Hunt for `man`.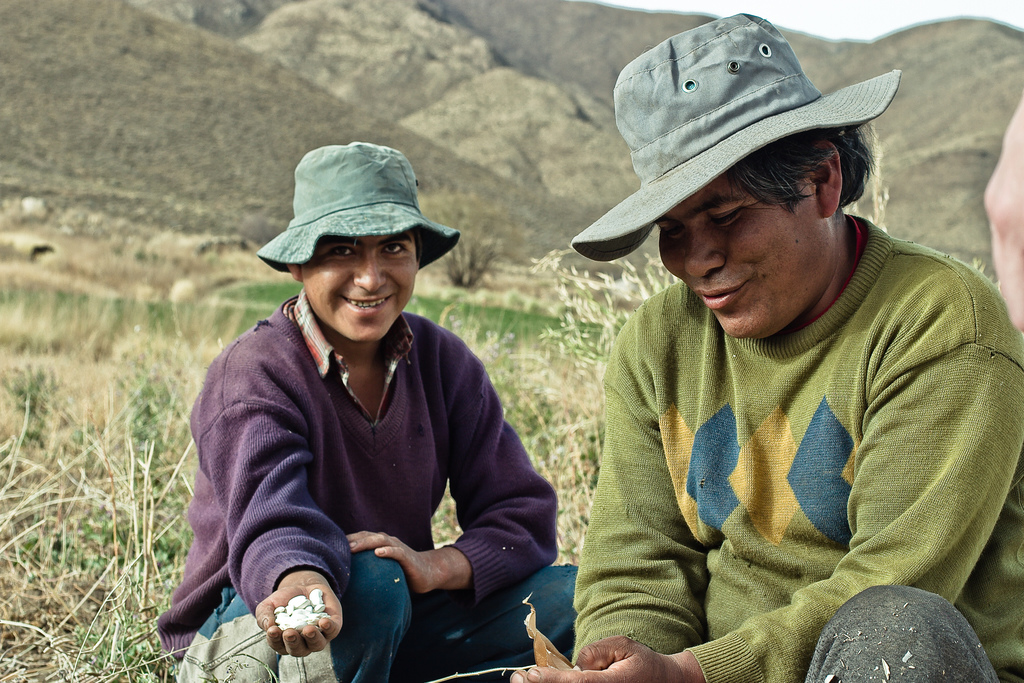
Hunted down at left=511, top=10, right=1023, bottom=682.
